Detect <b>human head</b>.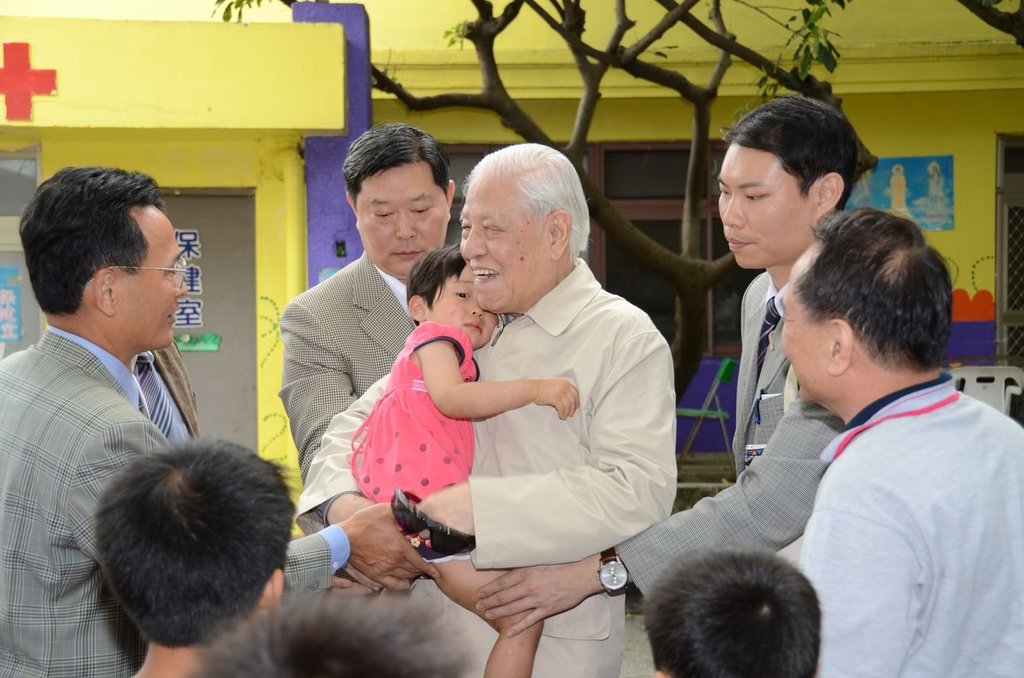
Detected at 407:240:499:346.
